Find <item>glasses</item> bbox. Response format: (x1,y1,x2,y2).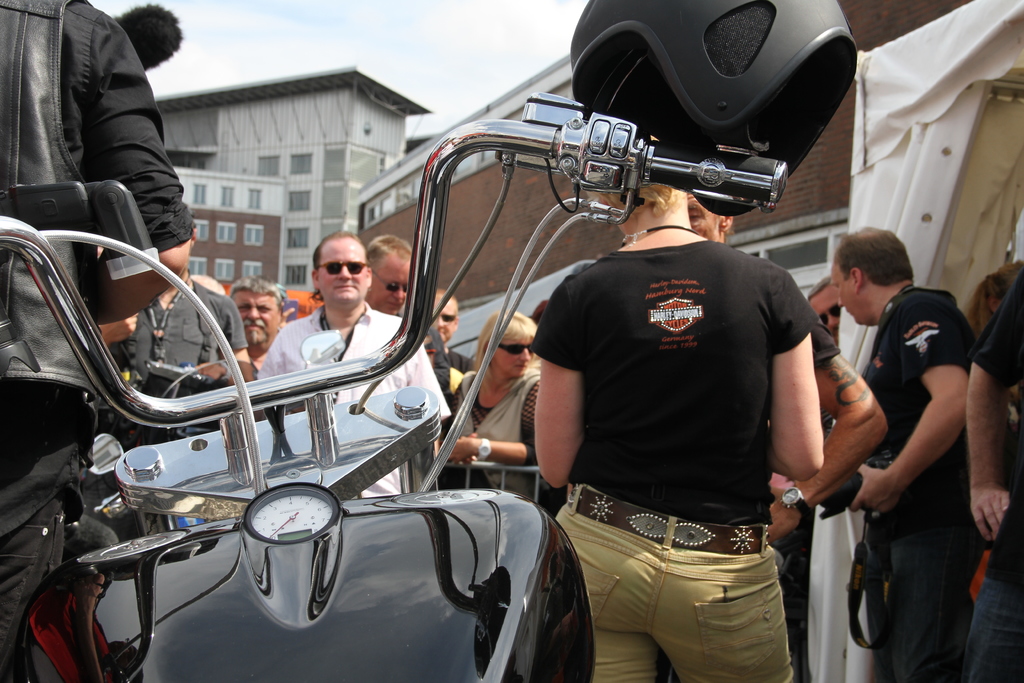
(319,256,372,282).
